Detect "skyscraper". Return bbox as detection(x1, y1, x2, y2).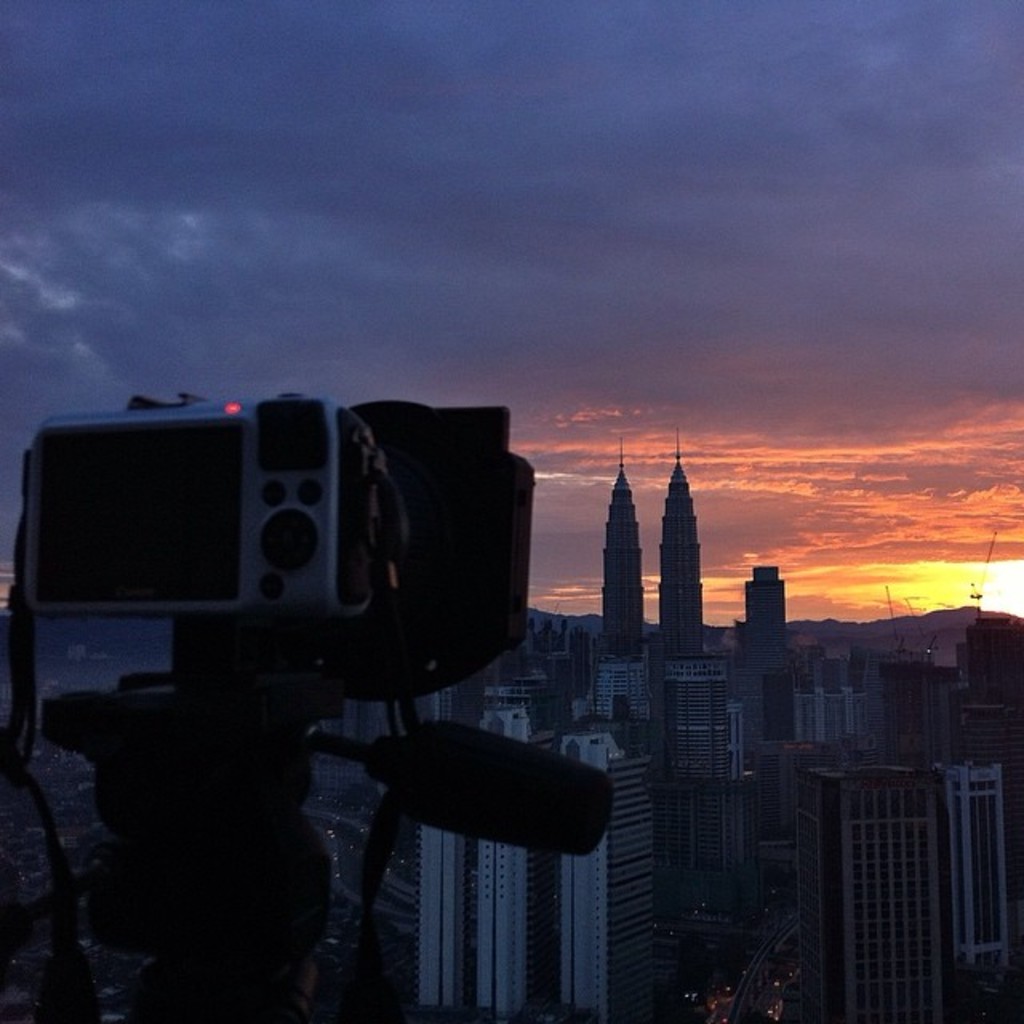
detection(416, 678, 467, 1022).
